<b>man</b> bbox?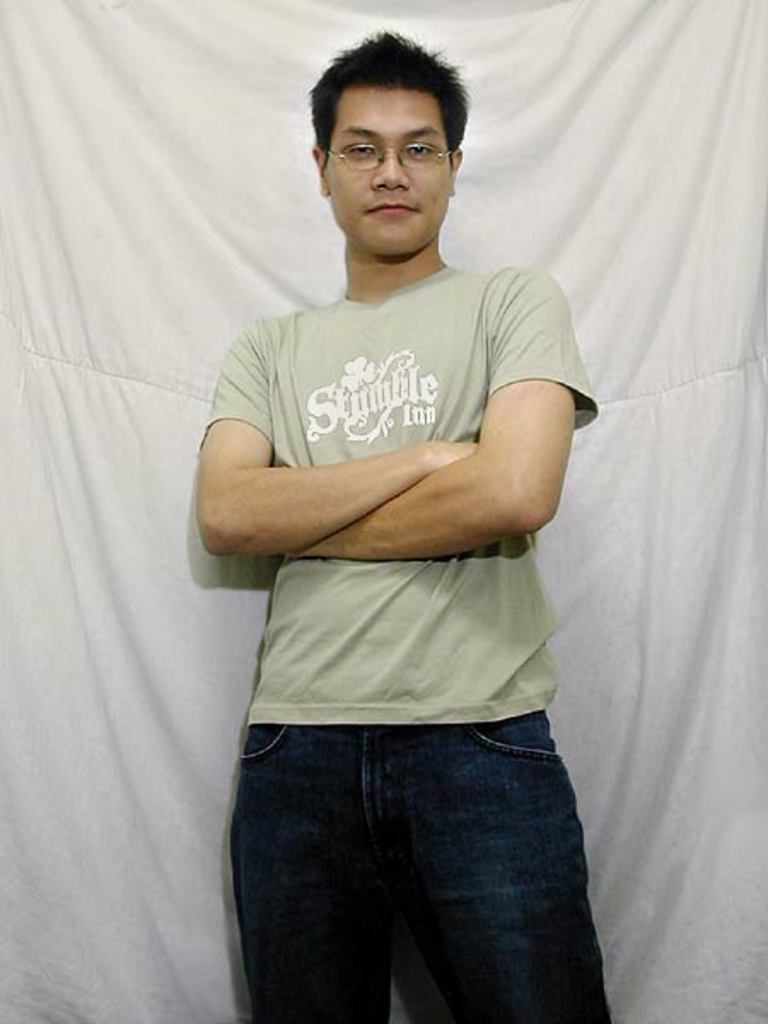
193,26,606,1022
